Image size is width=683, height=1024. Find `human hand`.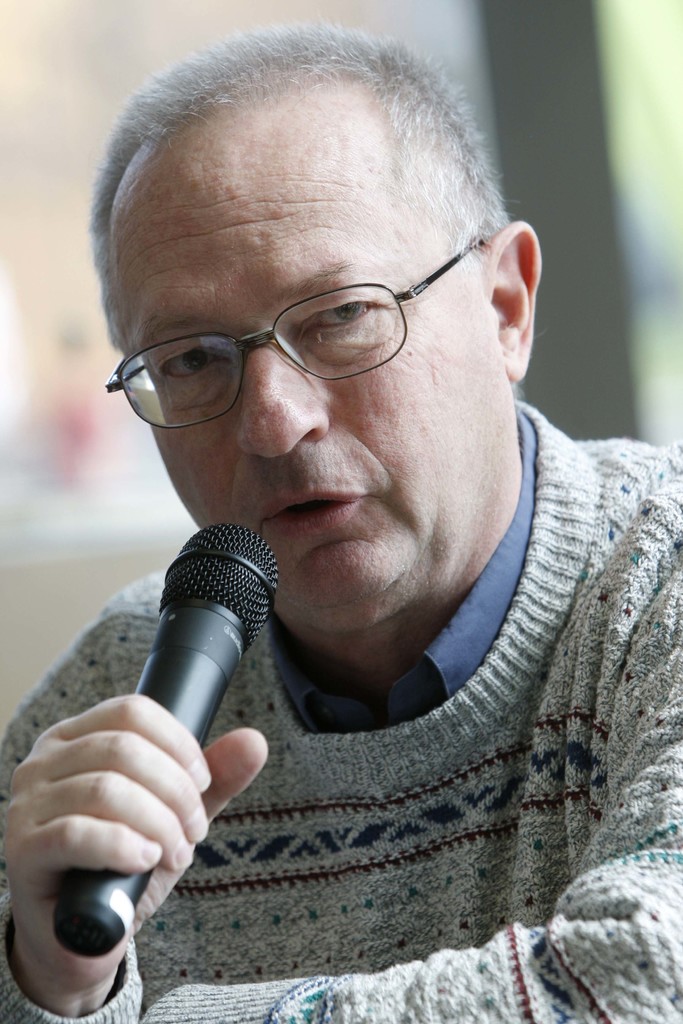
19 687 281 938.
